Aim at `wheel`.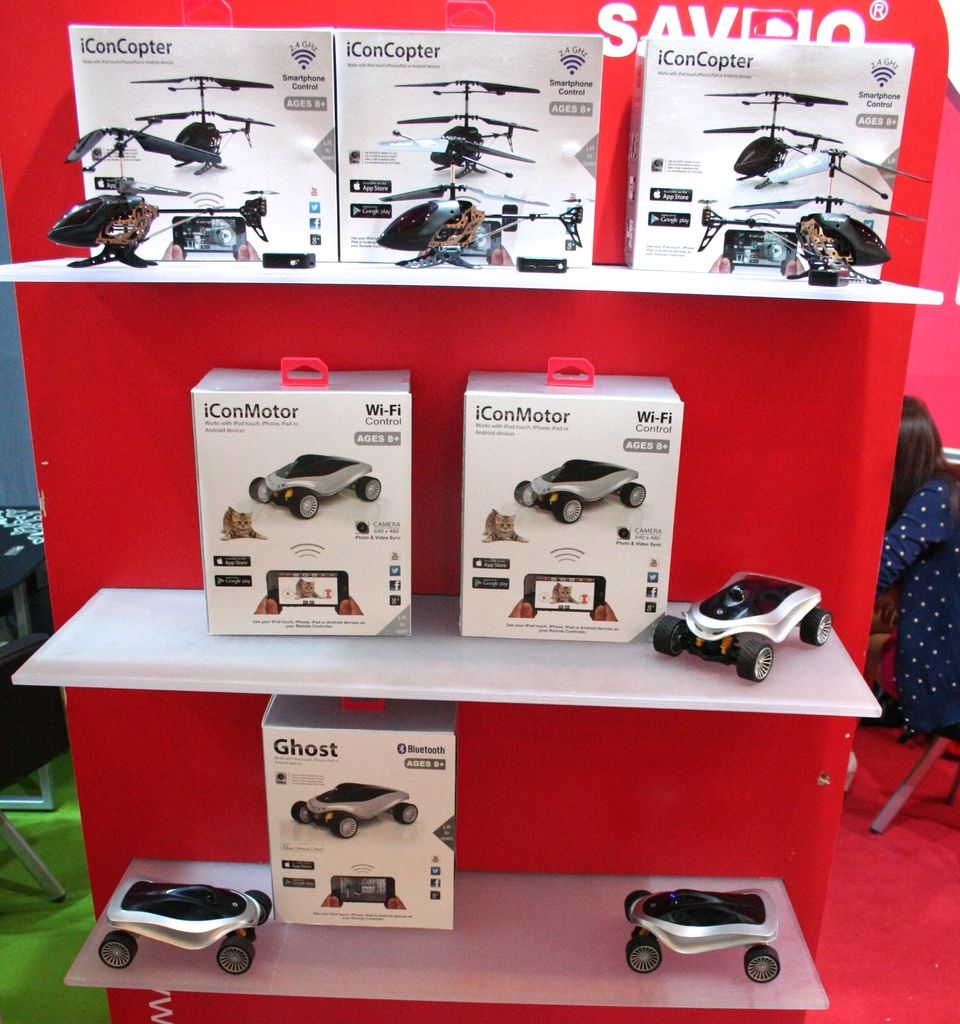
Aimed at 628 937 661 972.
